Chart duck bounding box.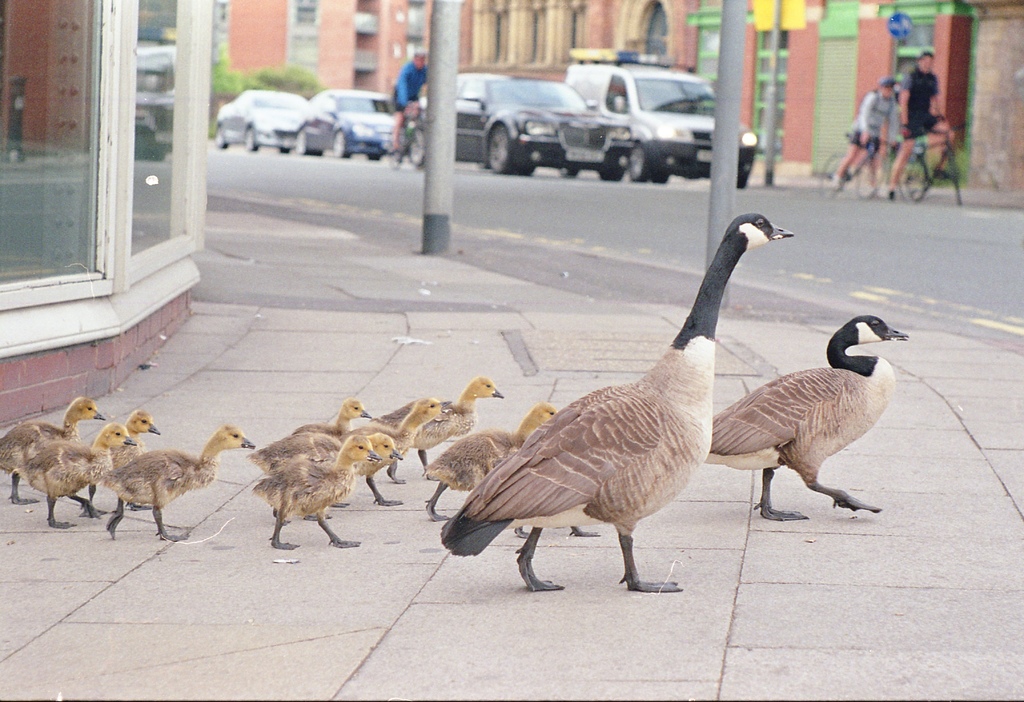
Charted: bbox(242, 398, 380, 463).
